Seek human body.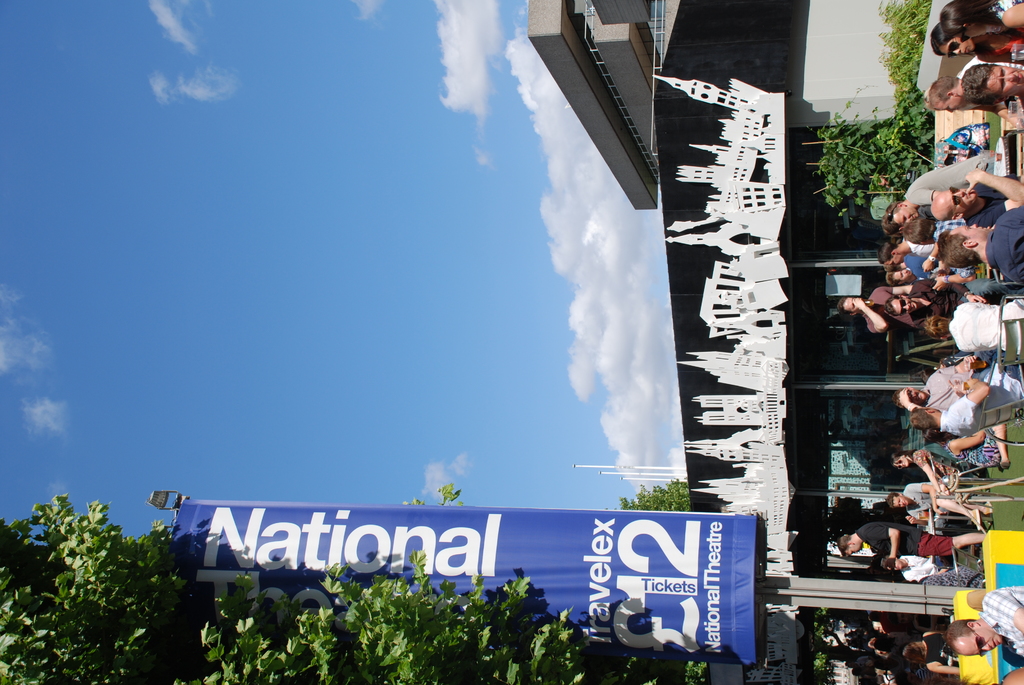
region(890, 487, 1007, 521).
